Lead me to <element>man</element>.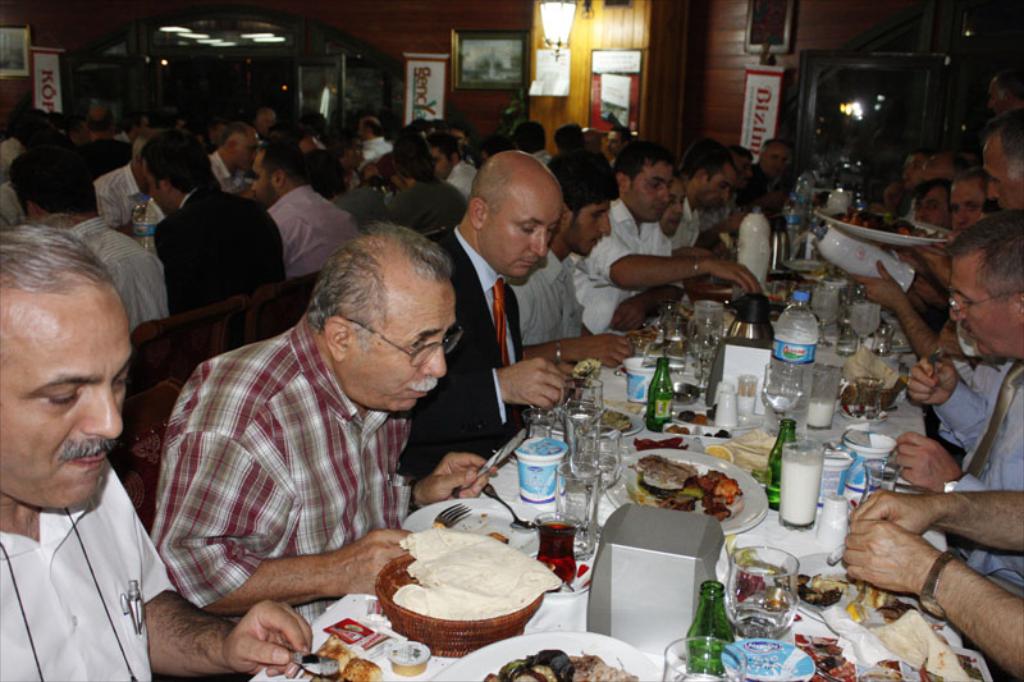
Lead to locate(8, 145, 174, 329).
